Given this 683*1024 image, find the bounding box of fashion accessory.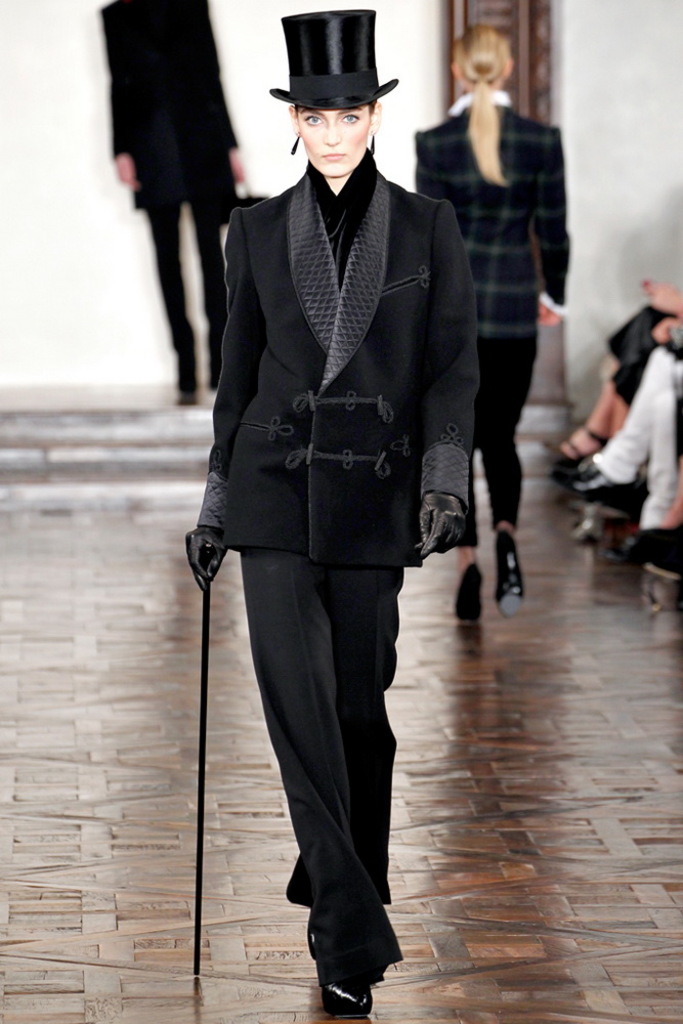
(291,136,303,156).
